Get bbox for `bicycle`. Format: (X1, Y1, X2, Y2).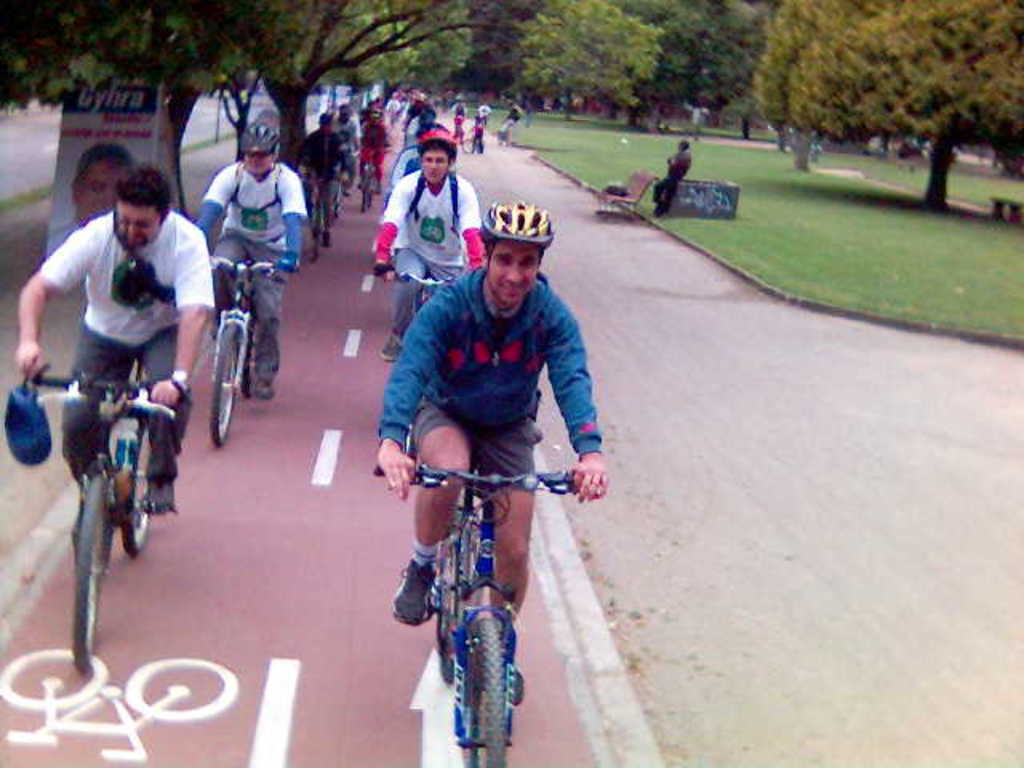
(22, 365, 178, 666).
